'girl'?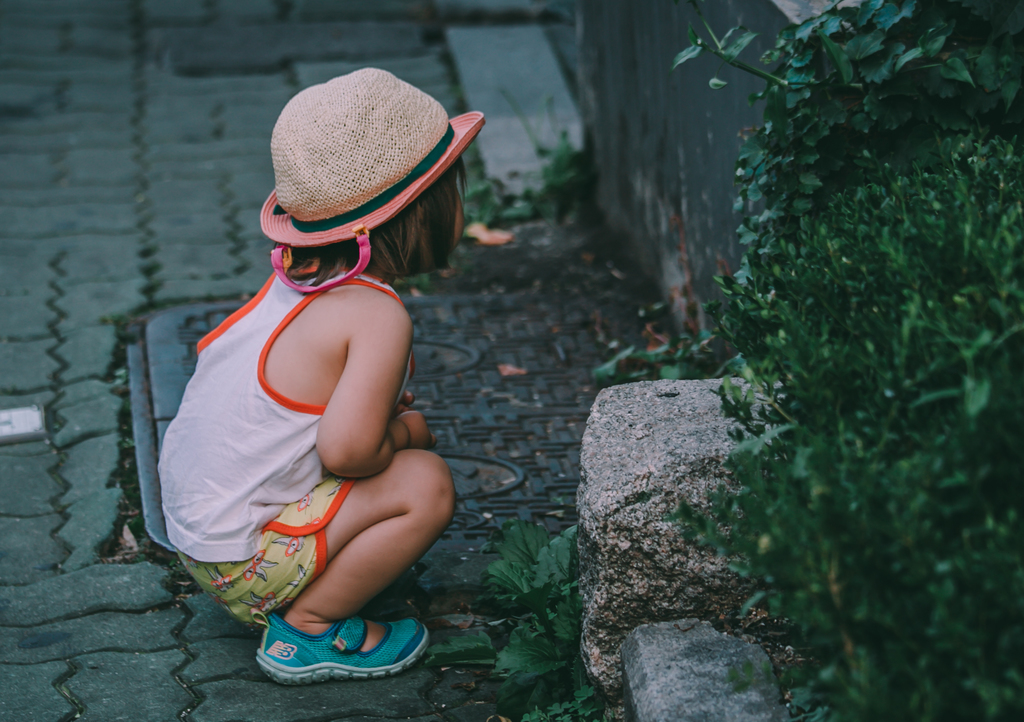
152,64,488,689
